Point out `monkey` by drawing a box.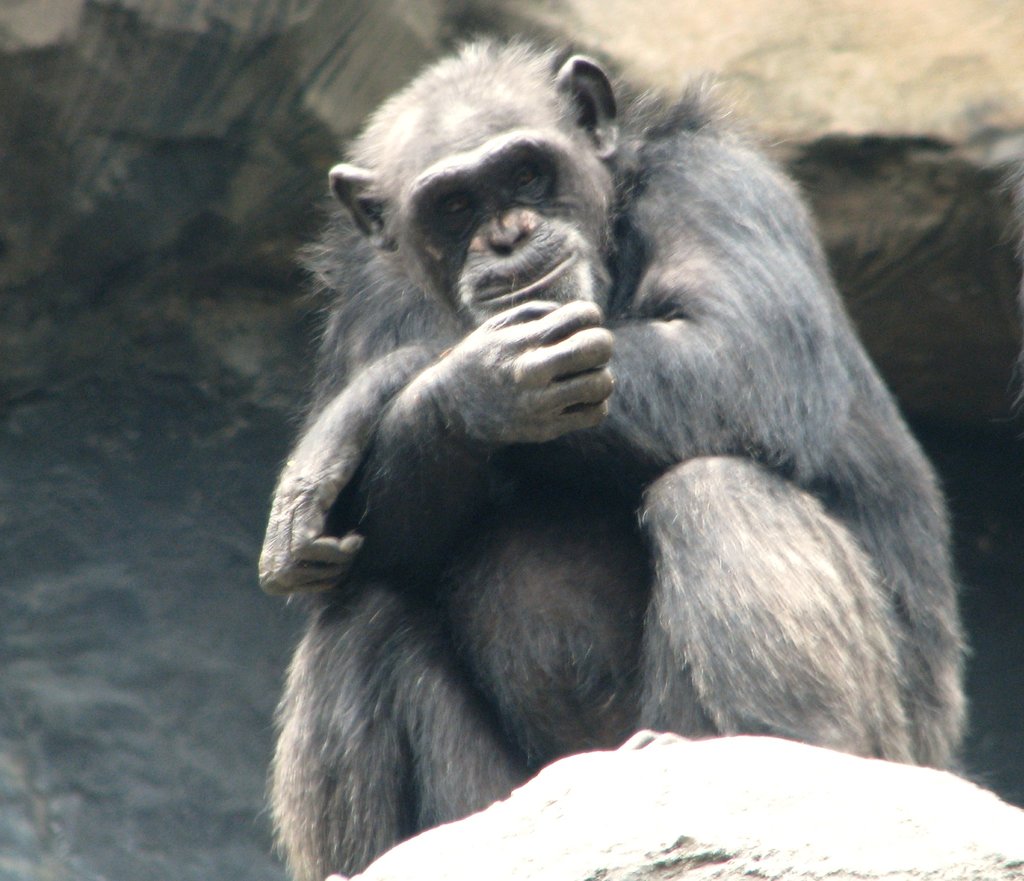
select_region(278, 18, 996, 880).
